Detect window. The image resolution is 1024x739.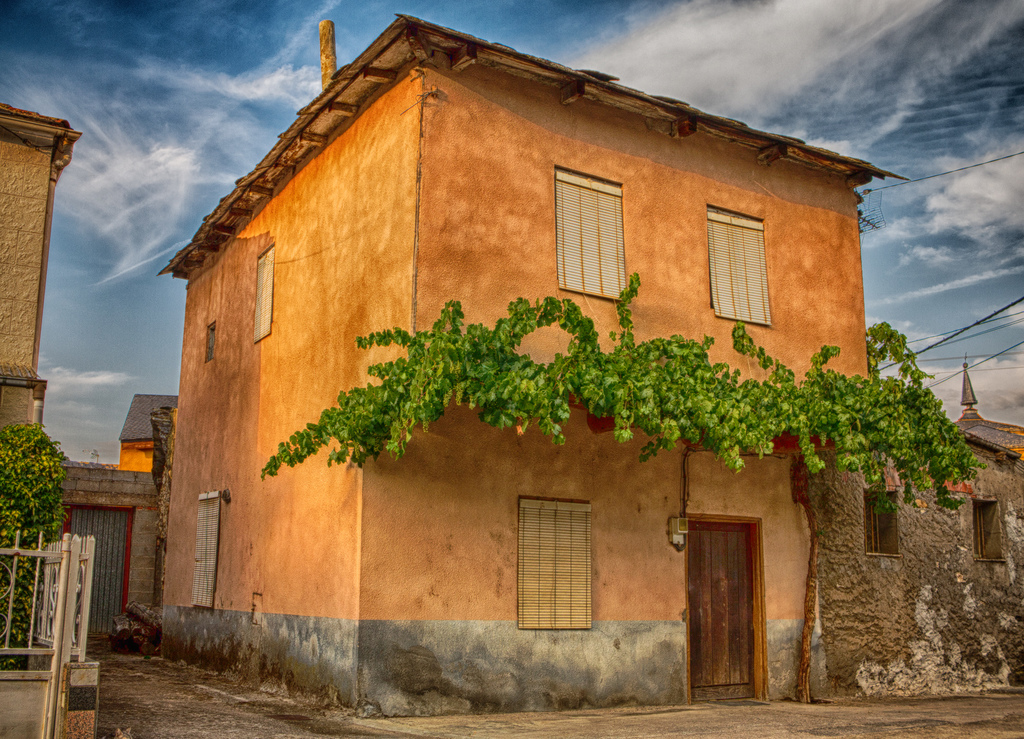
x1=860 y1=492 x2=899 y2=559.
